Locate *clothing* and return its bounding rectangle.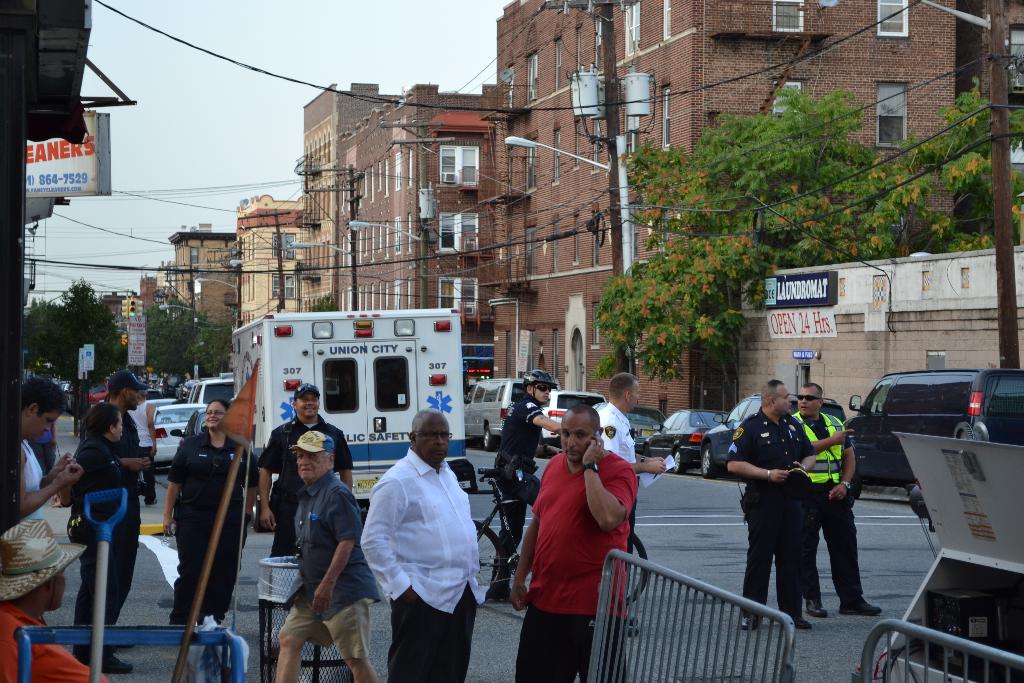
crop(280, 594, 371, 659).
